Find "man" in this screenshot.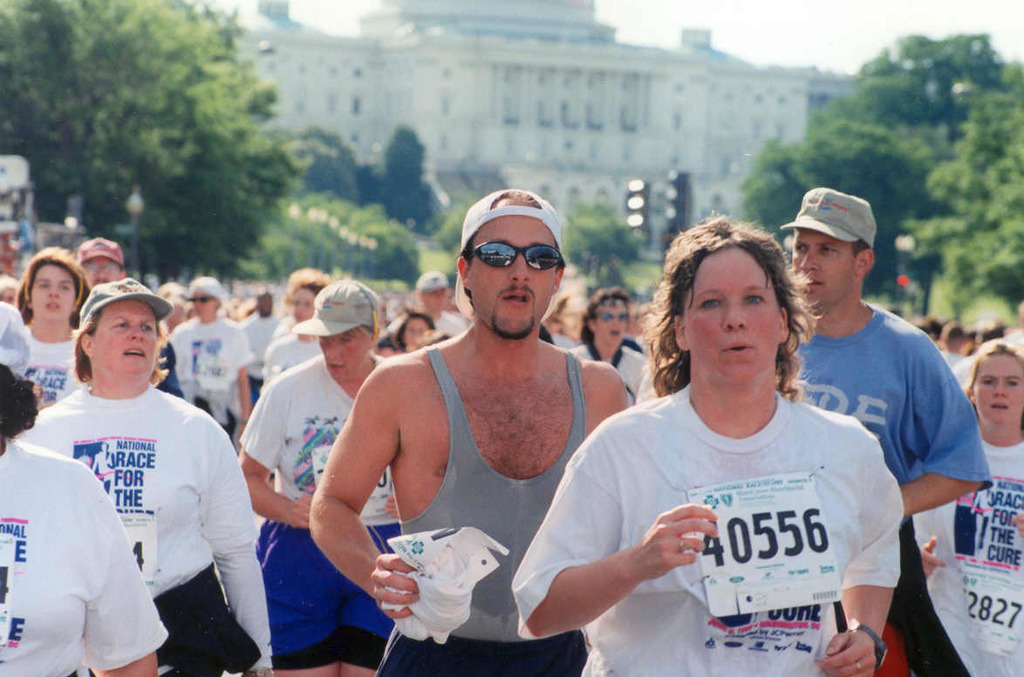
The bounding box for "man" is <box>414,267,464,334</box>.
